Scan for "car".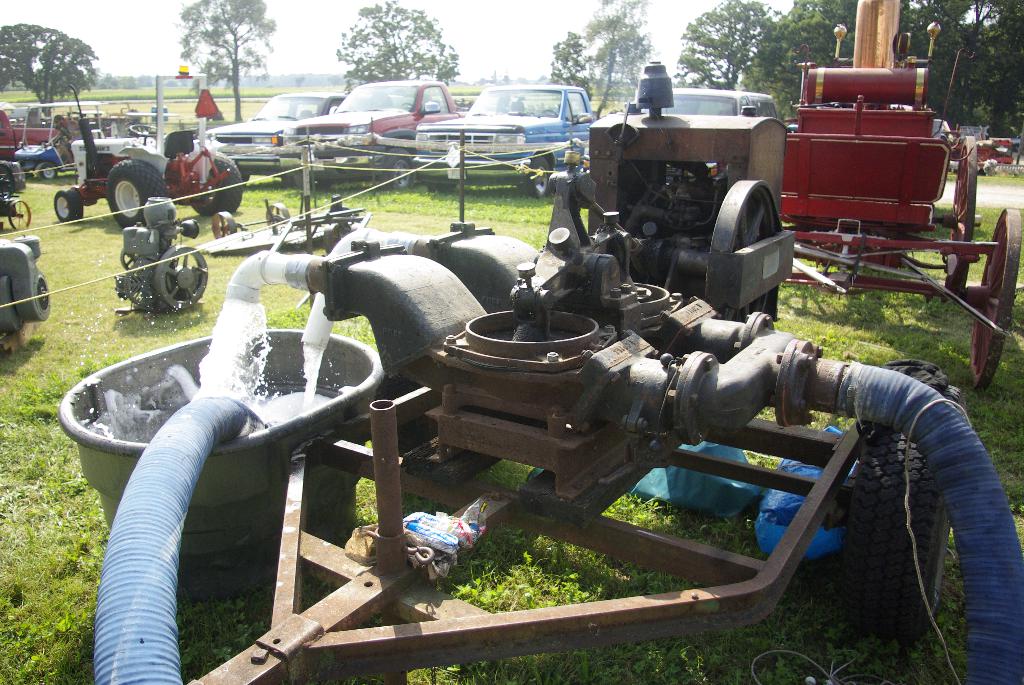
Scan result: [638, 92, 789, 125].
